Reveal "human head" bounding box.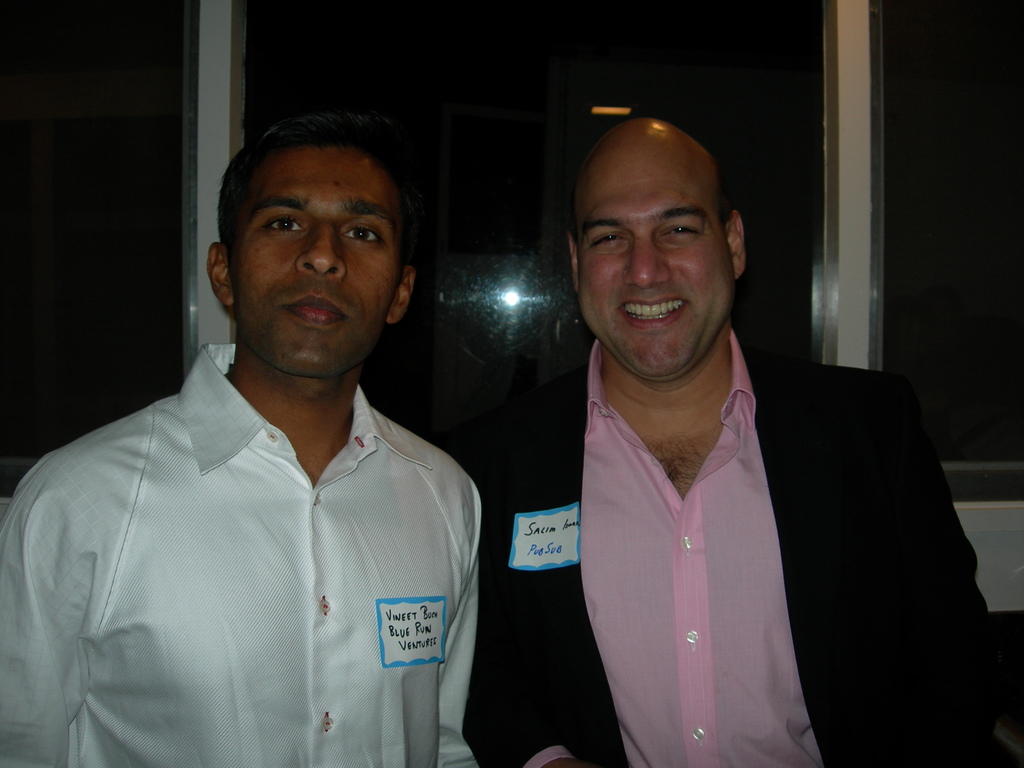
Revealed: (left=205, top=121, right=417, bottom=383).
